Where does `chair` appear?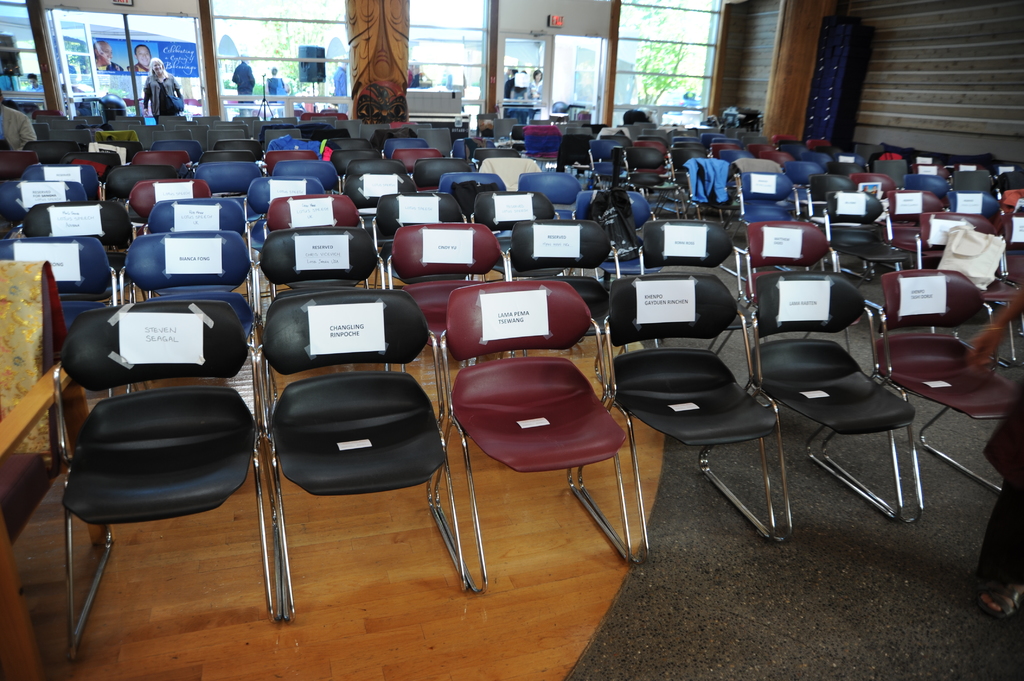
Appears at bbox=[803, 173, 855, 220].
